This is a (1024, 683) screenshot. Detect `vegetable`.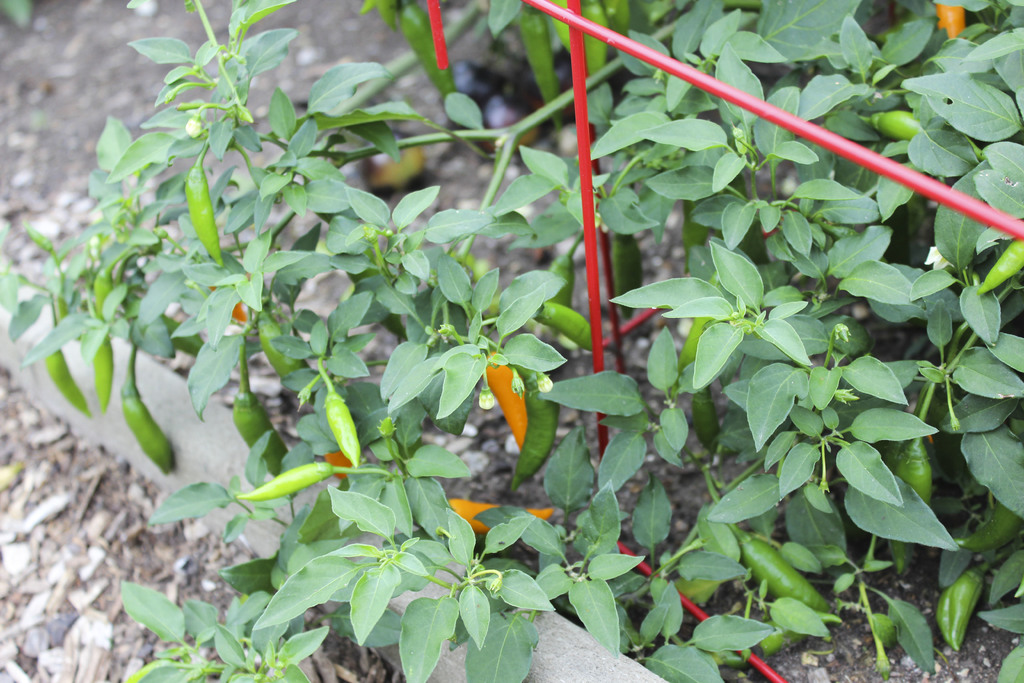
[x1=691, y1=381, x2=719, y2=451].
